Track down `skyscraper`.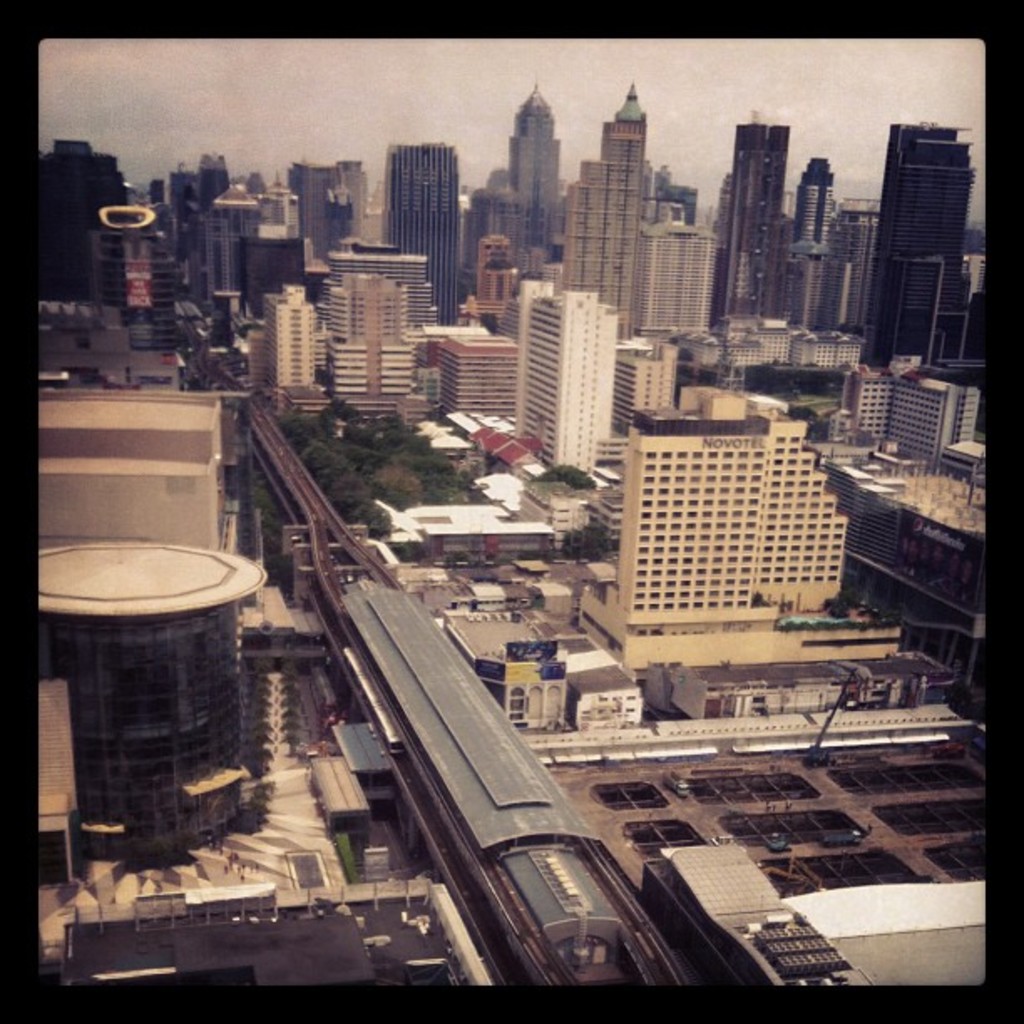
Tracked to [888,355,982,475].
